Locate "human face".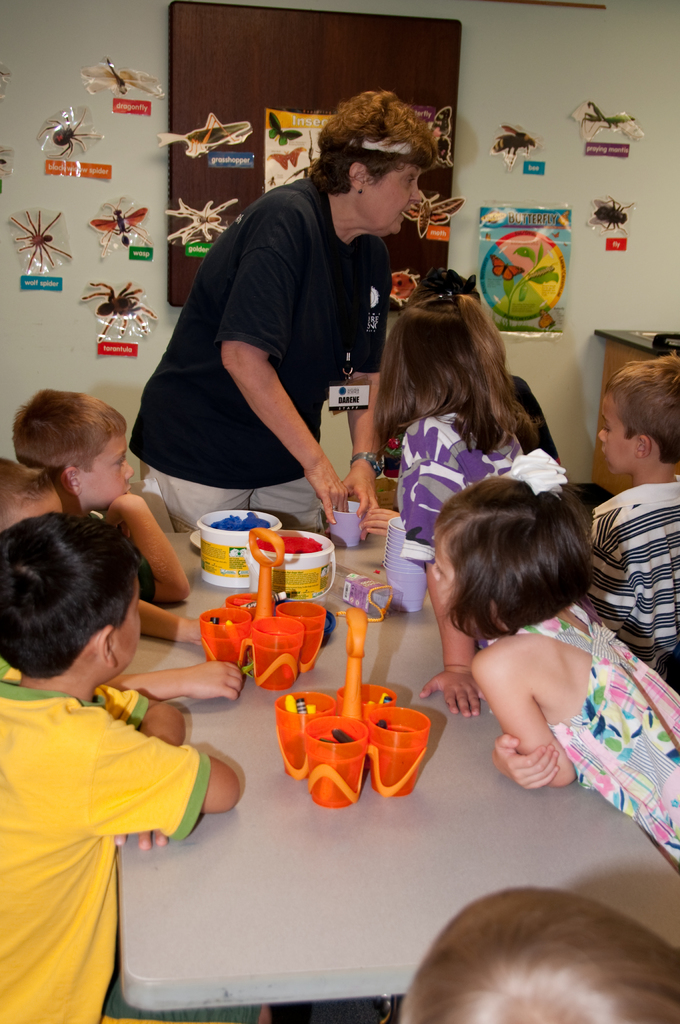
Bounding box: (x1=597, y1=397, x2=638, y2=479).
